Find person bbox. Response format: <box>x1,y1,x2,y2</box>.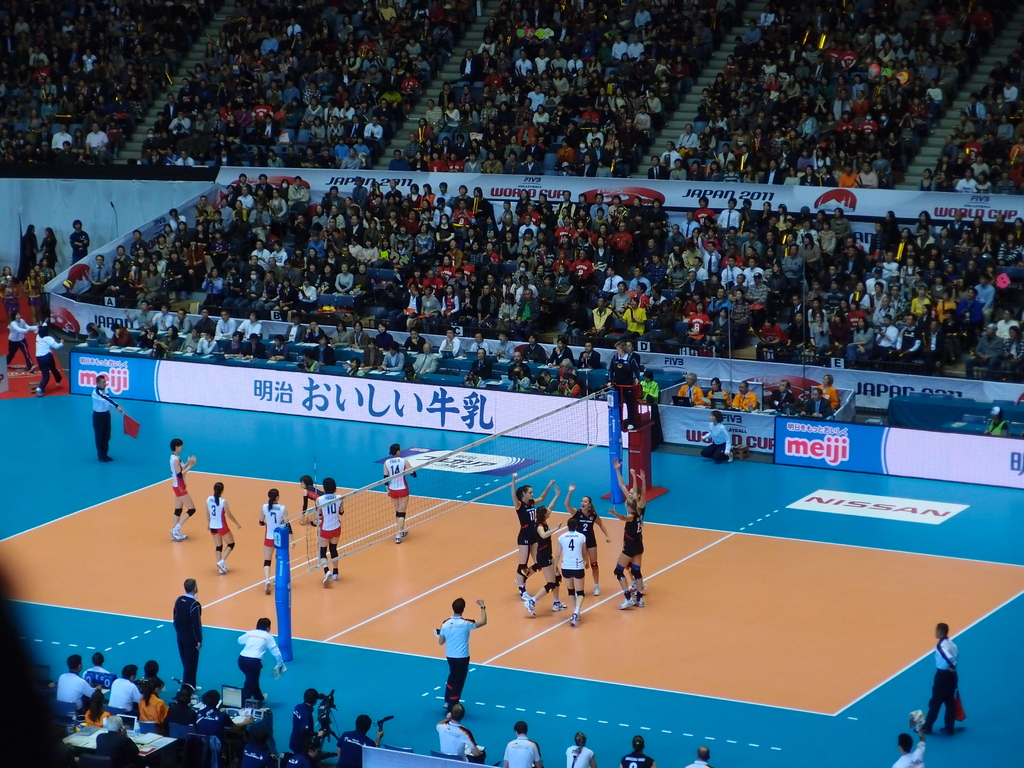
<box>92,373,125,461</box>.
